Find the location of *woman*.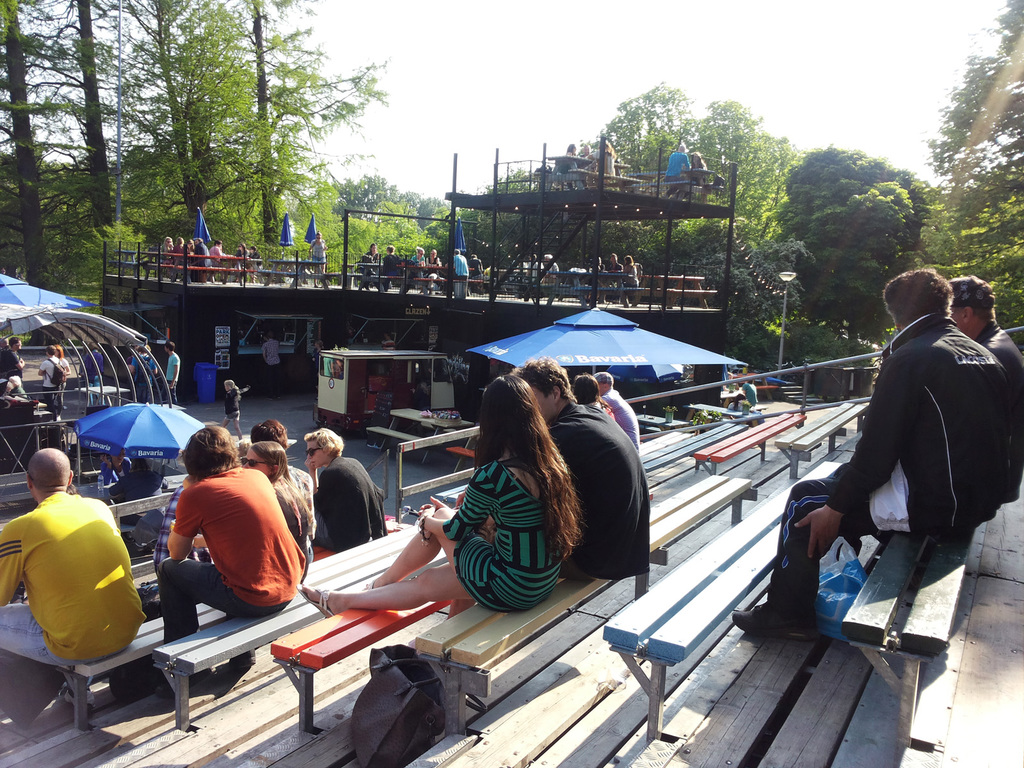
Location: {"left": 570, "top": 373, "right": 618, "bottom": 426}.
